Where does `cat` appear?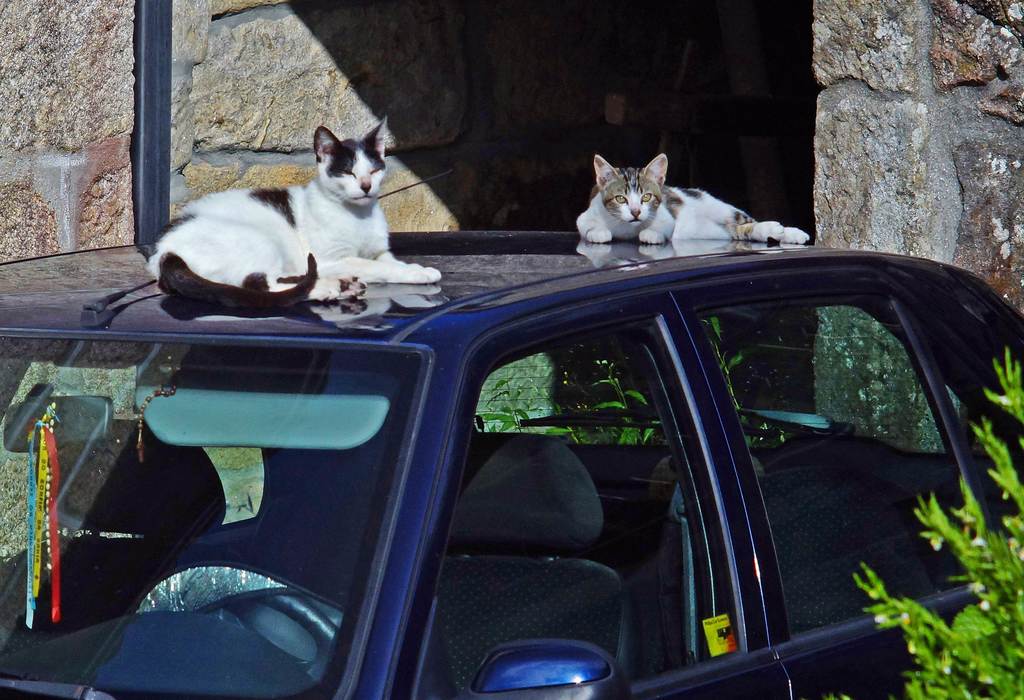
Appears at box(139, 111, 442, 309).
